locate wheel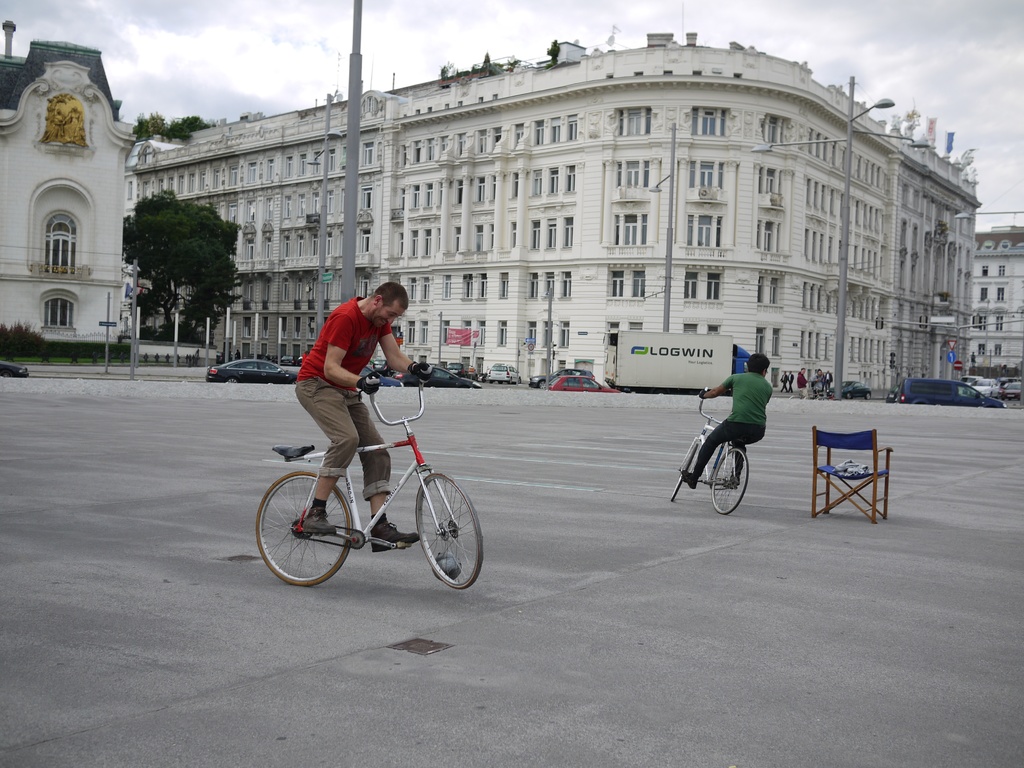
bbox(490, 379, 504, 383)
